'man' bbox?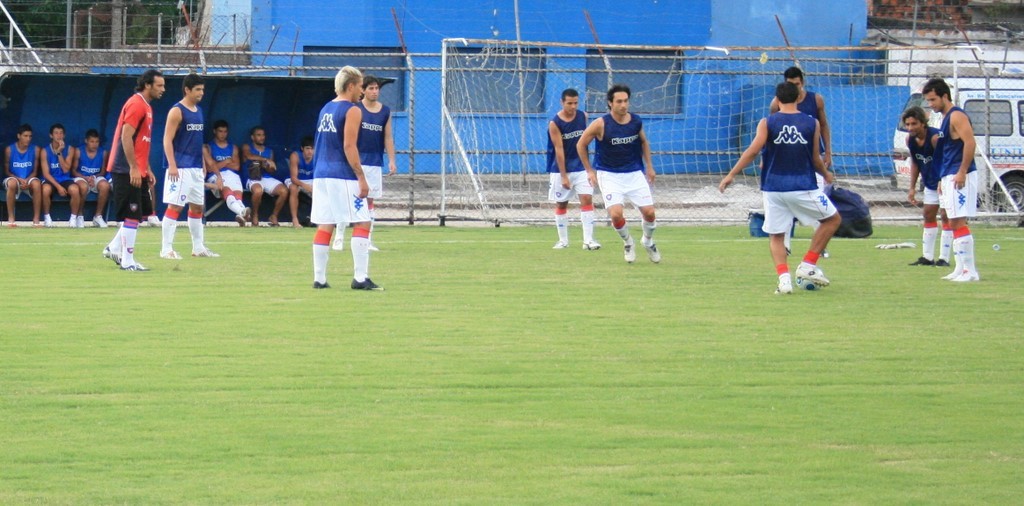
box(312, 65, 383, 292)
